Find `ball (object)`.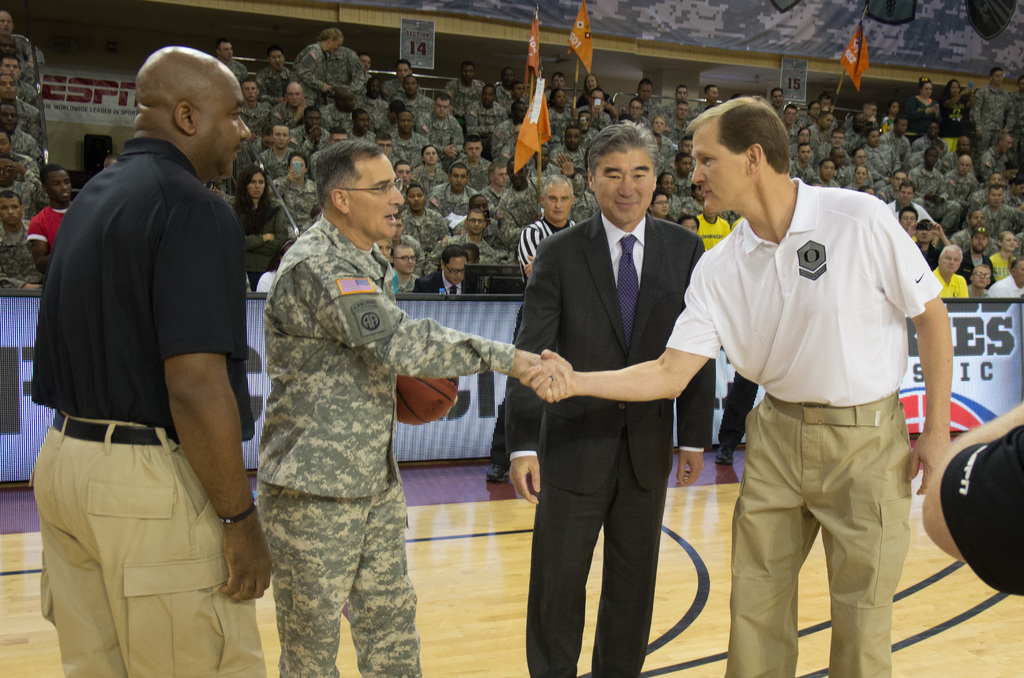
left=397, top=377, right=454, bottom=426.
